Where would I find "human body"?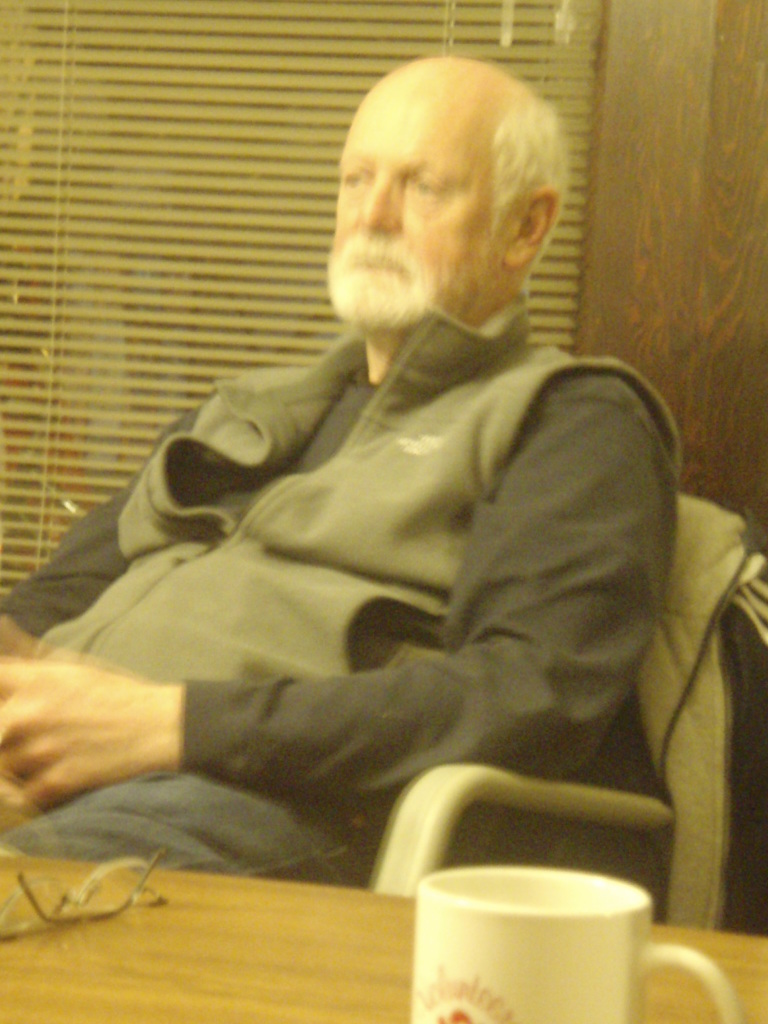
At x1=0, y1=50, x2=682, y2=929.
